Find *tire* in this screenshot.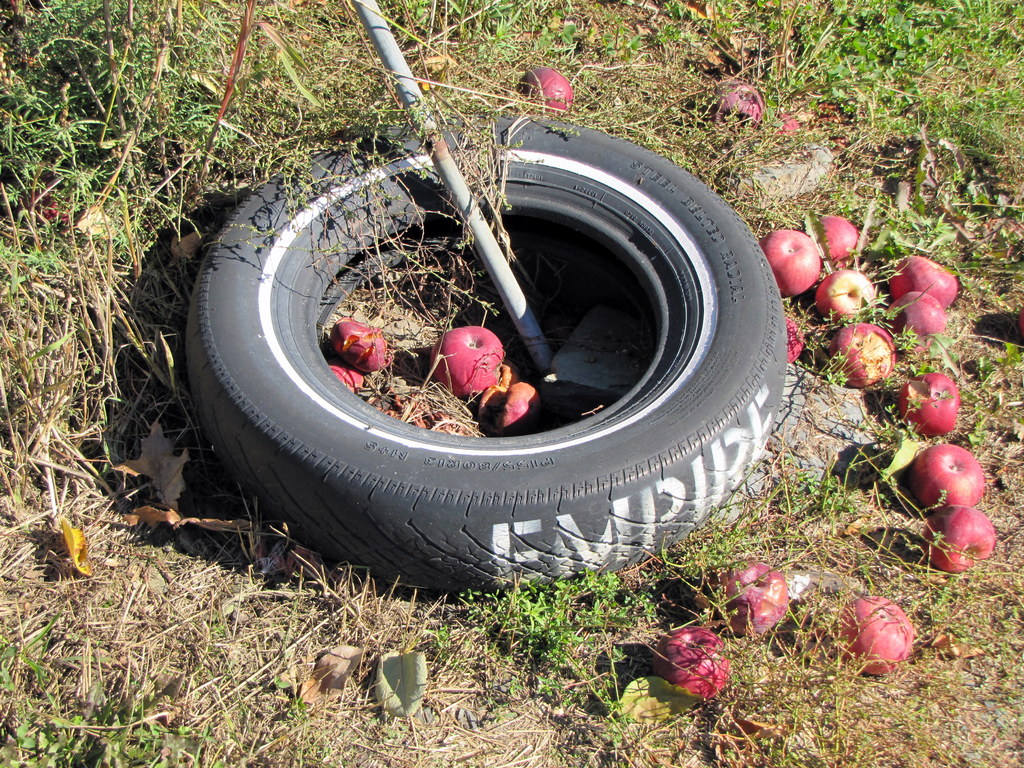
The bounding box for *tire* is 212/124/781/594.
